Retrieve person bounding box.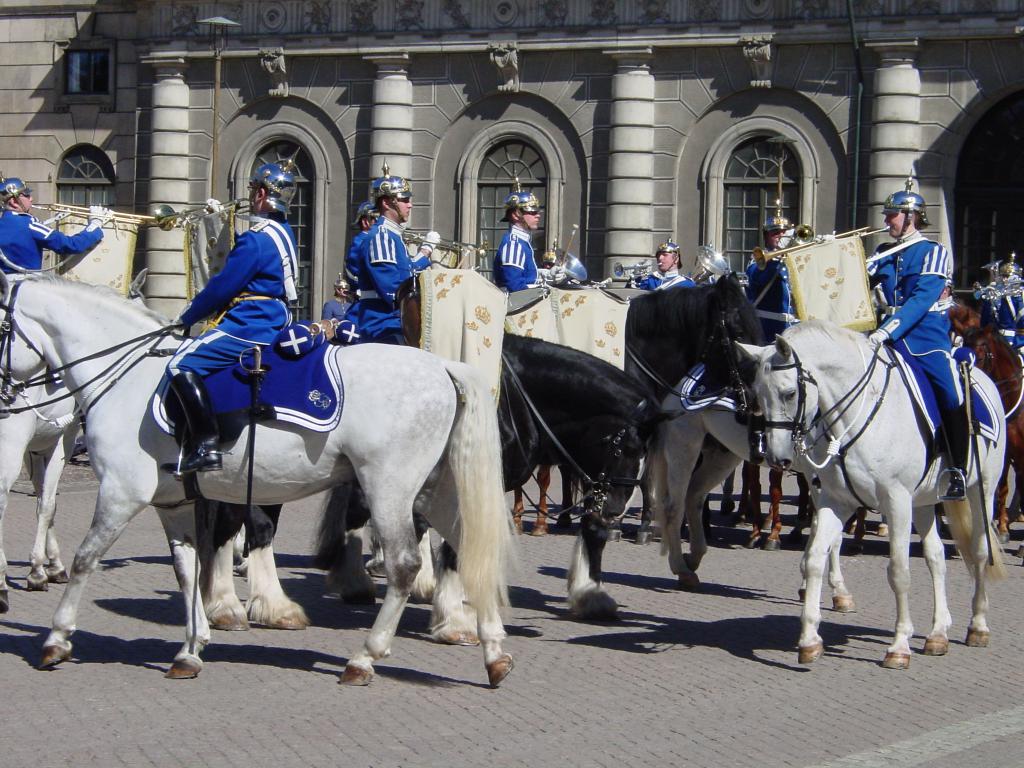
Bounding box: (863,195,972,490).
